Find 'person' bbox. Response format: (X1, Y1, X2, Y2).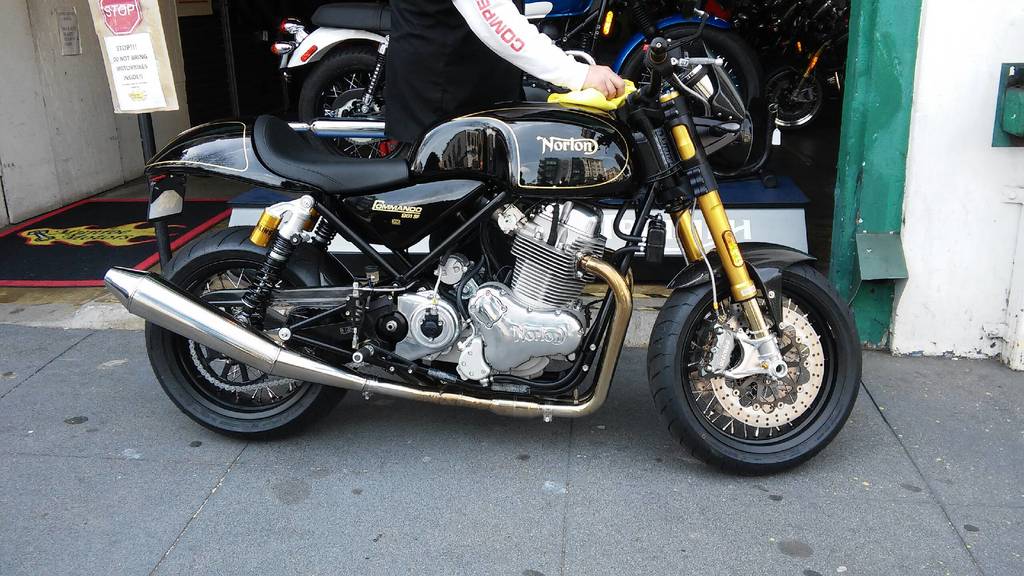
(382, 0, 626, 271).
